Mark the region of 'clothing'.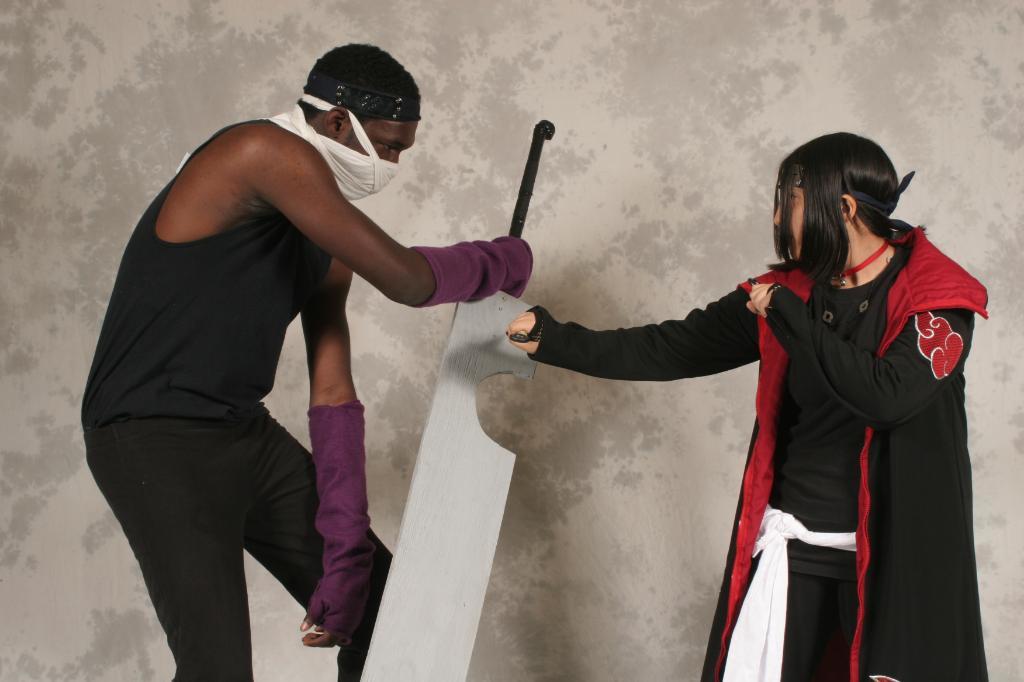
Region: [524, 219, 992, 681].
